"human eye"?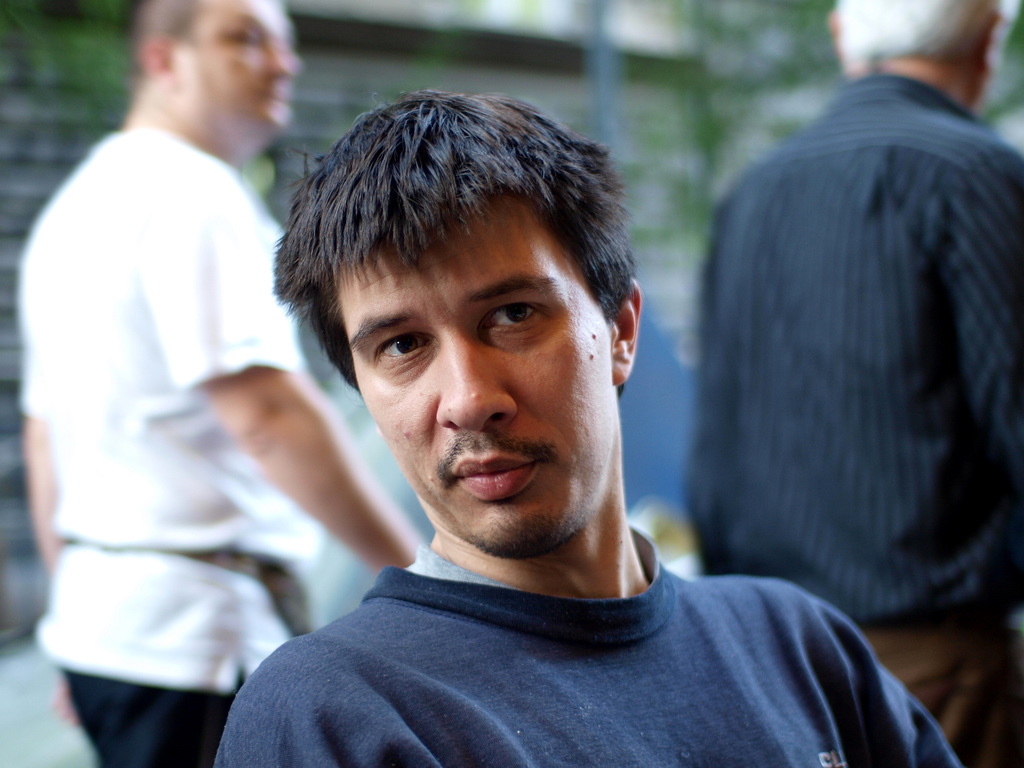
465 278 558 357
